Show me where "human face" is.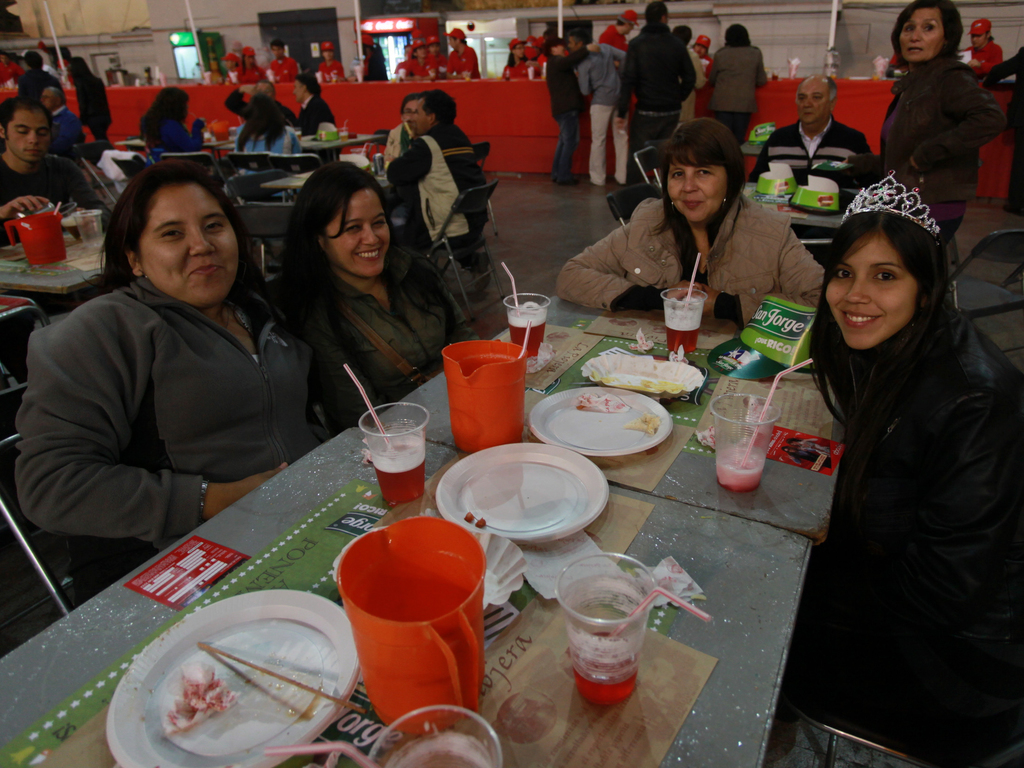
"human face" is at left=144, top=182, right=236, bottom=304.
